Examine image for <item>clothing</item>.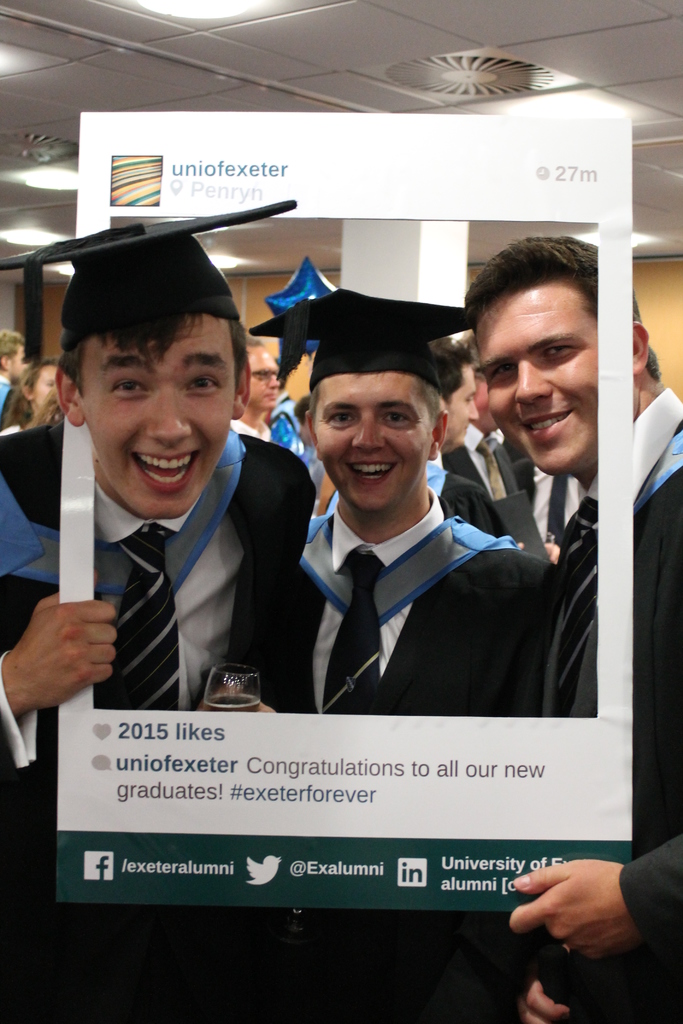
Examination result: {"x1": 518, "y1": 384, "x2": 682, "y2": 1023}.
